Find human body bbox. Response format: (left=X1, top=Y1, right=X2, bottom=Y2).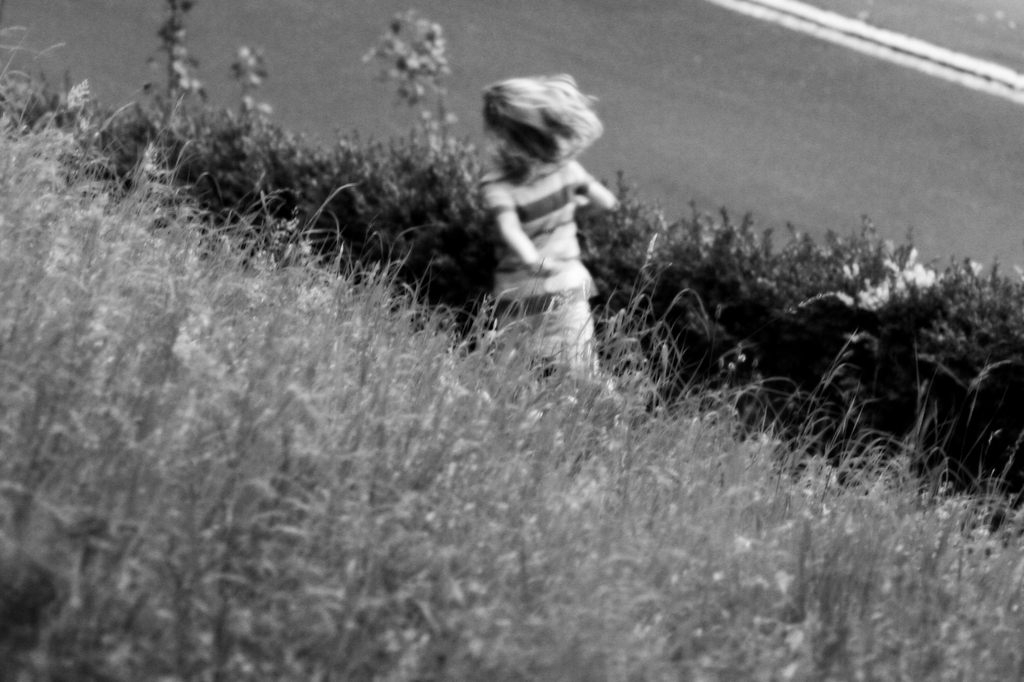
(left=467, top=69, right=628, bottom=360).
